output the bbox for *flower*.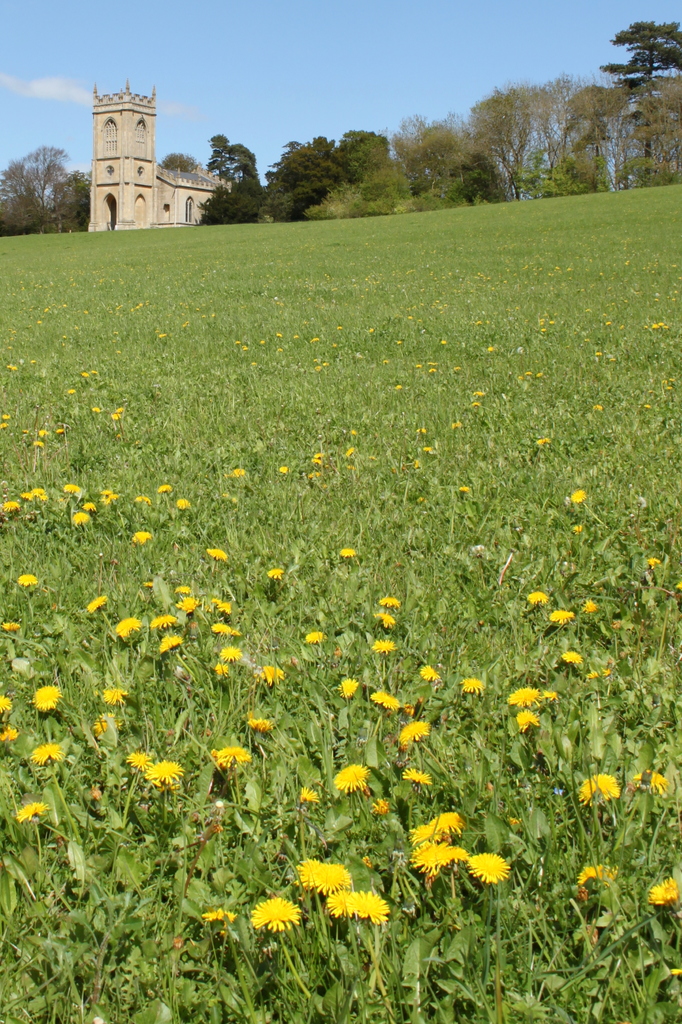
[371,794,390,817].
